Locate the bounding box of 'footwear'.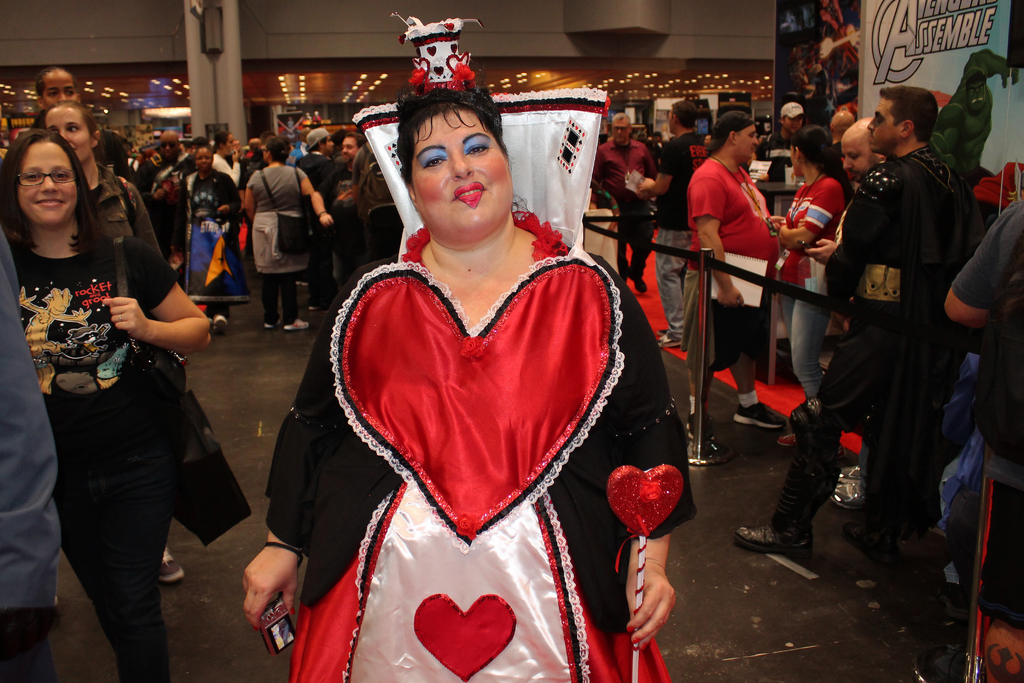
Bounding box: (732, 514, 817, 554).
